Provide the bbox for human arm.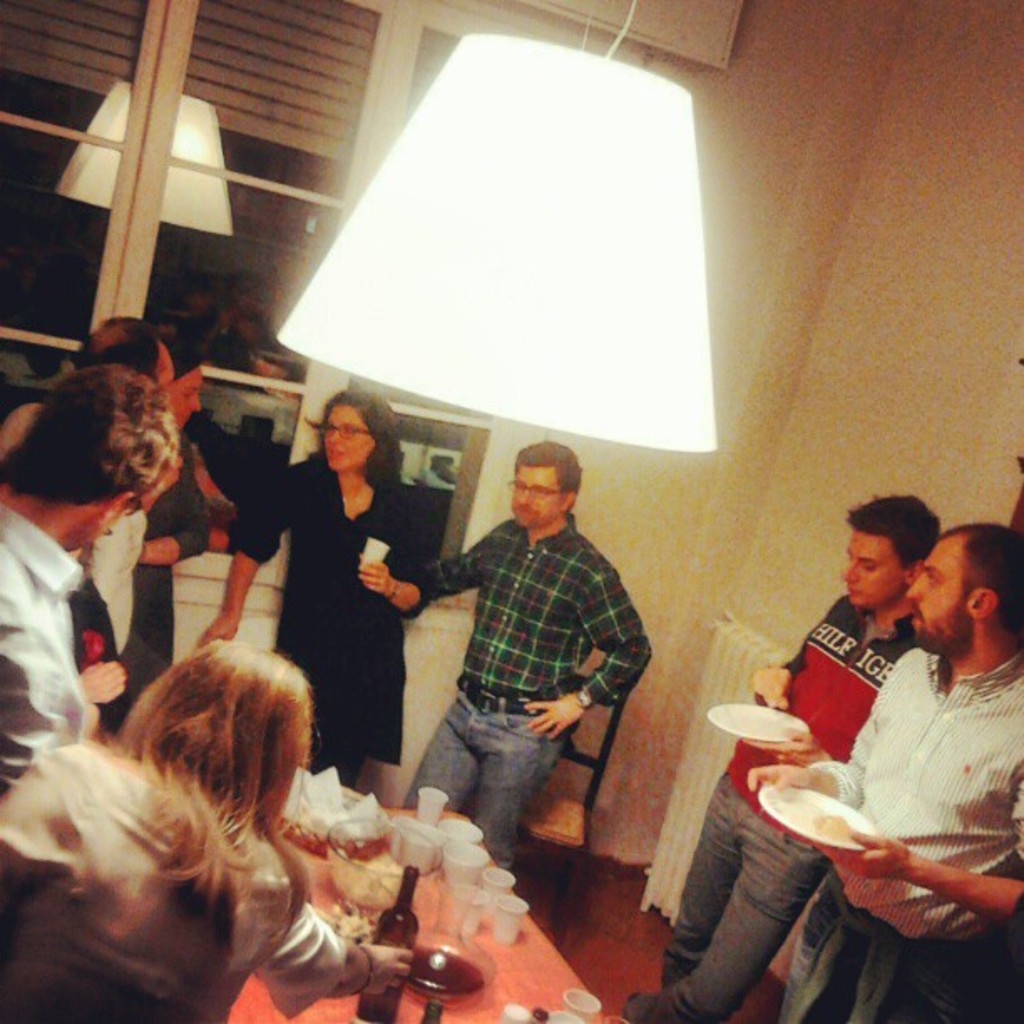
locate(746, 689, 877, 808).
